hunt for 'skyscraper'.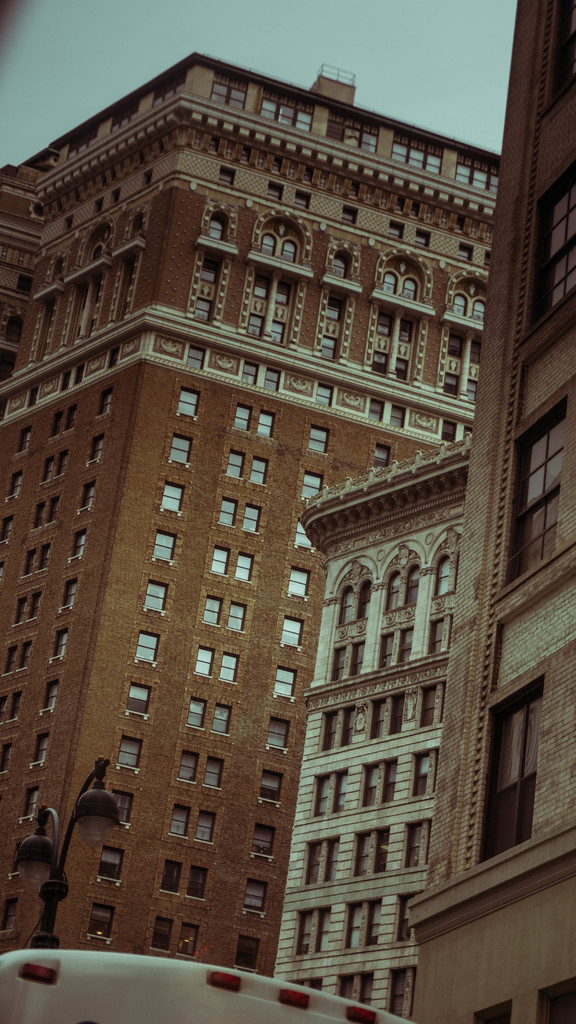
Hunted down at select_region(269, 462, 484, 1005).
